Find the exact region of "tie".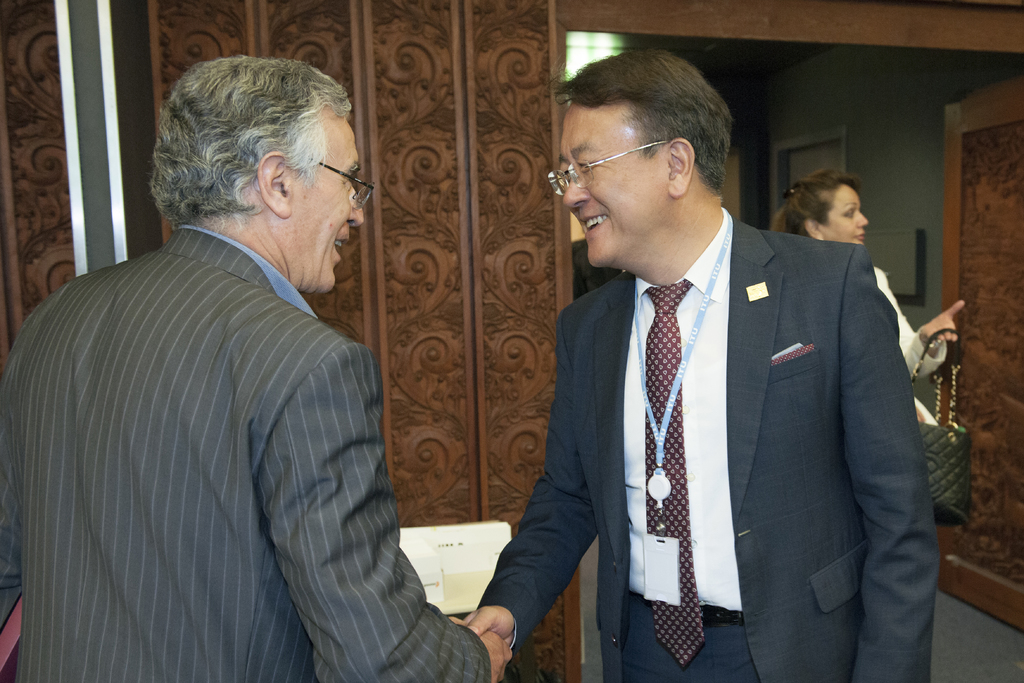
Exact region: Rect(640, 277, 706, 667).
